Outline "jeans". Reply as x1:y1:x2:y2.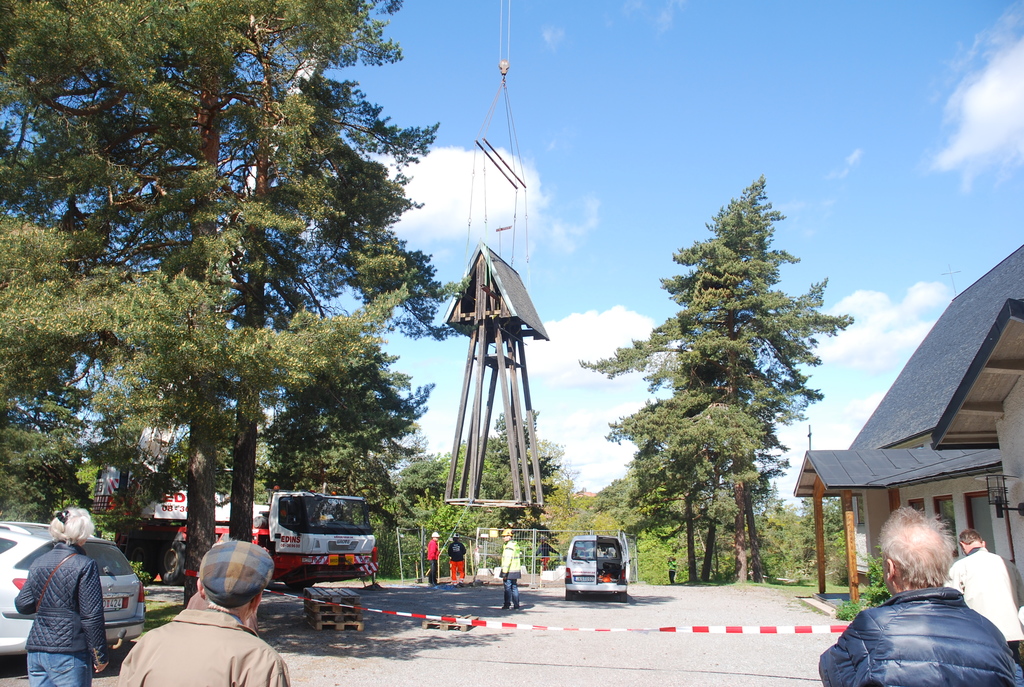
500:578:522:610.
